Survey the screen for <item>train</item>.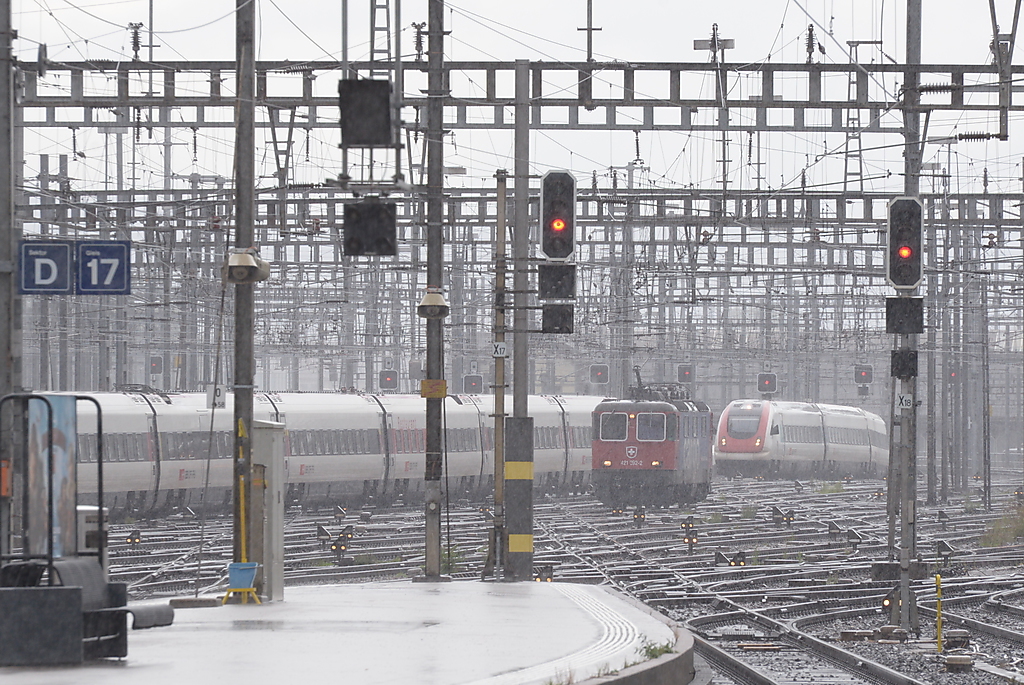
Survey found: (31,389,615,518).
